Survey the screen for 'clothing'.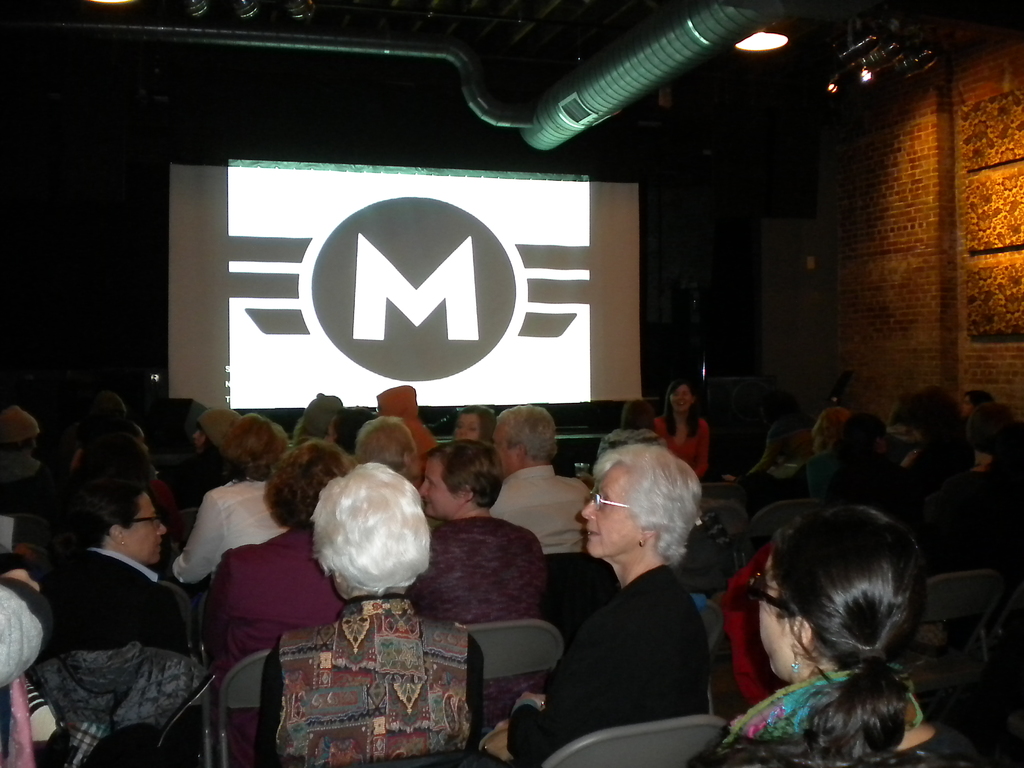
Survey found: region(377, 384, 445, 457).
